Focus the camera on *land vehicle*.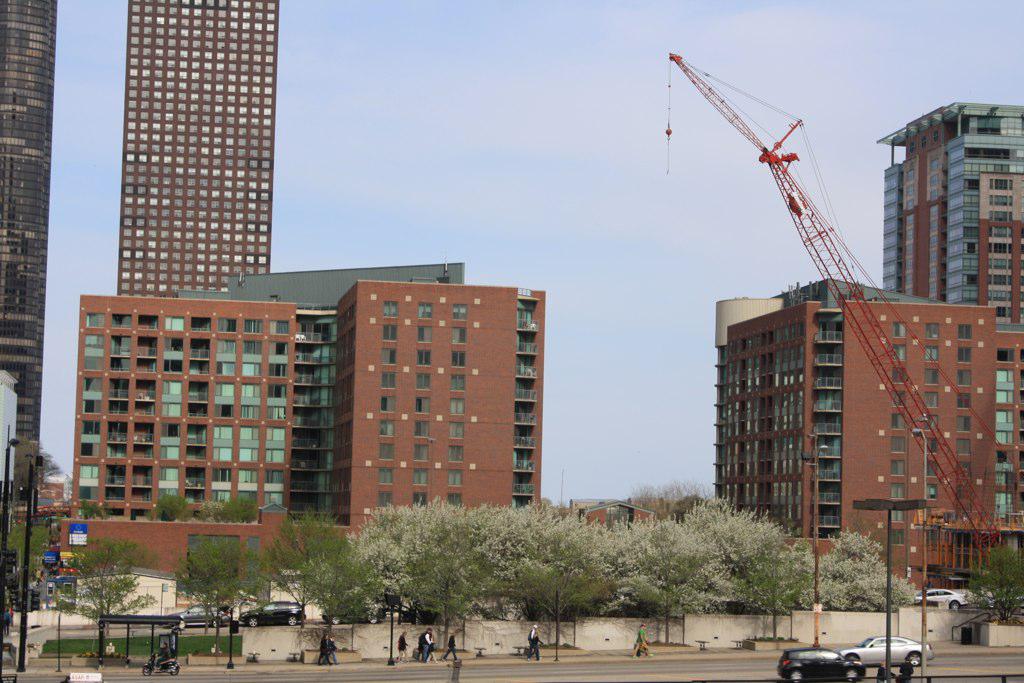
Focus region: 844 630 932 671.
